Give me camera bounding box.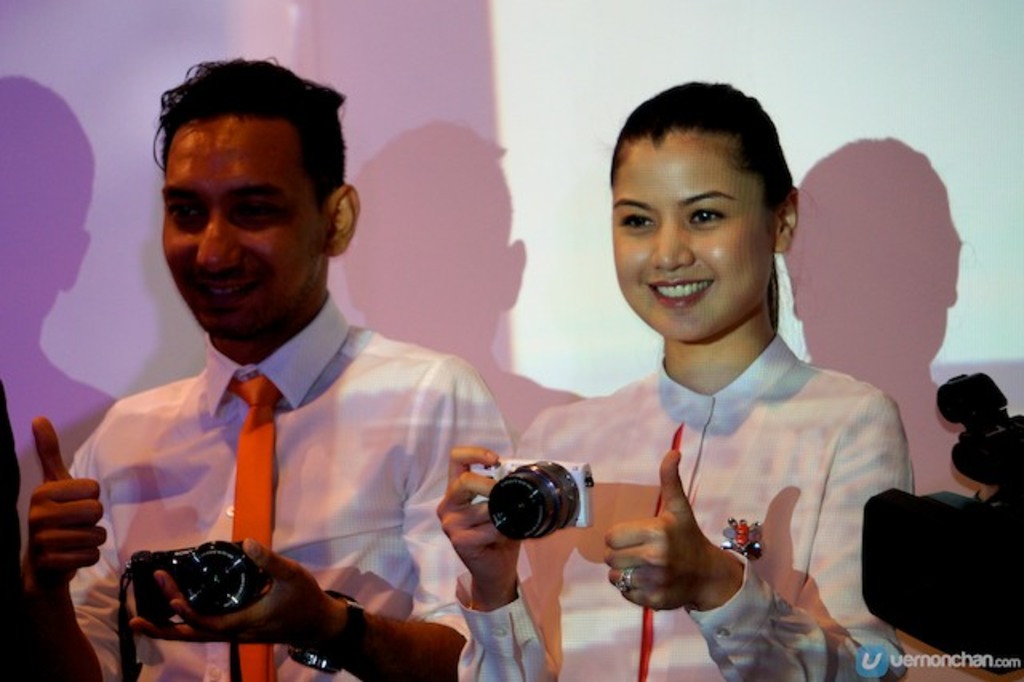
[left=128, top=535, right=274, bottom=626].
